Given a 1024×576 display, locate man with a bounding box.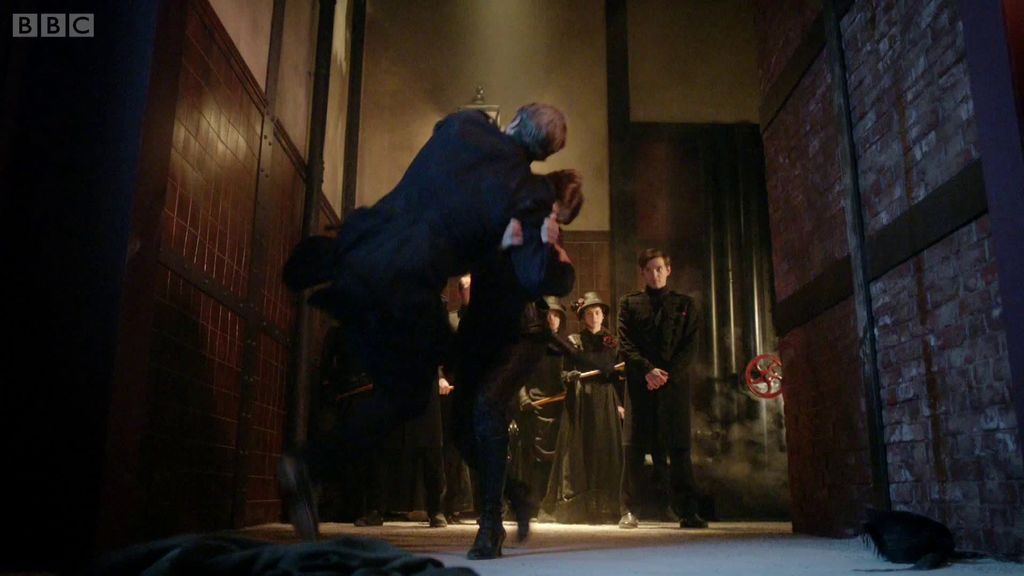
Located: box(619, 234, 703, 504).
